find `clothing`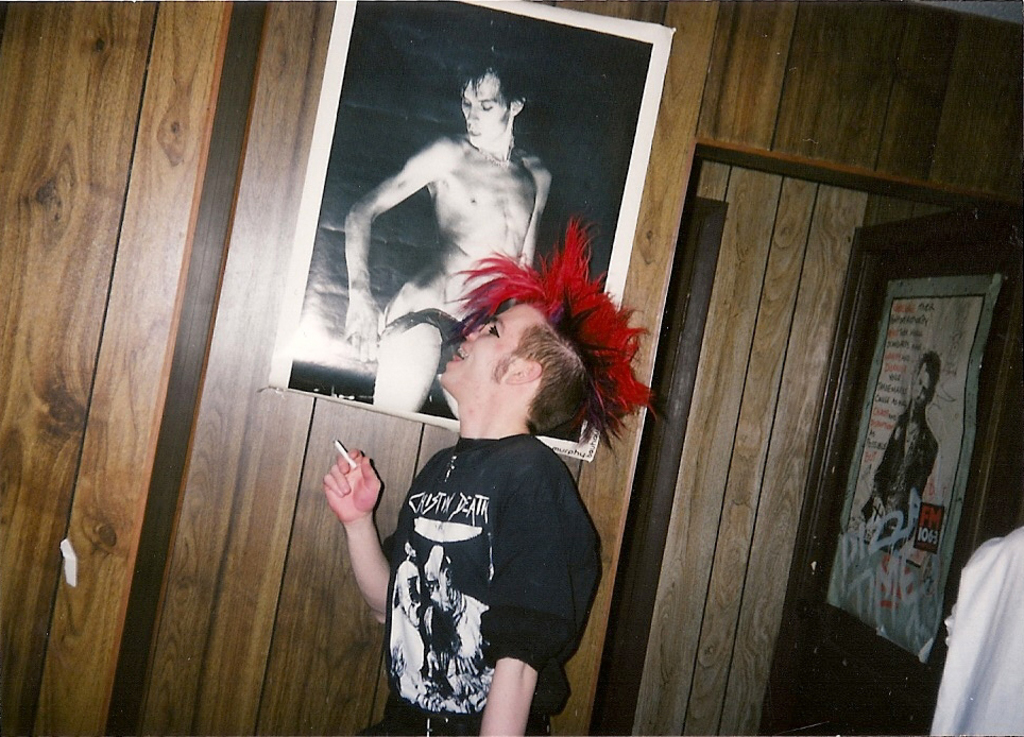
[left=372, top=410, right=590, bottom=733]
